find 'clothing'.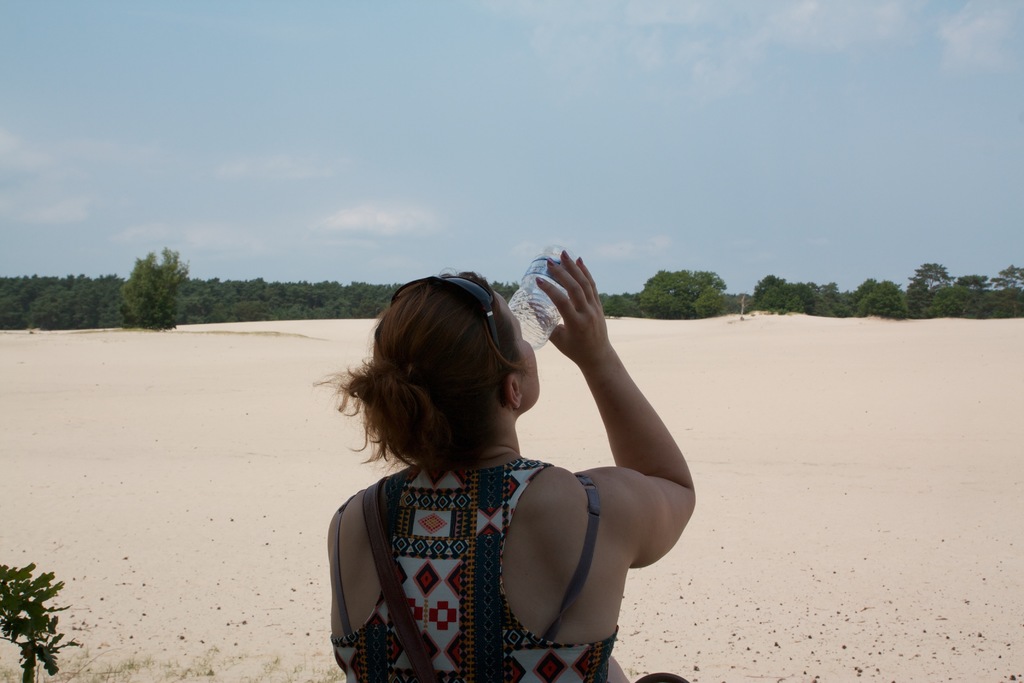
x1=328 y1=456 x2=618 y2=682.
